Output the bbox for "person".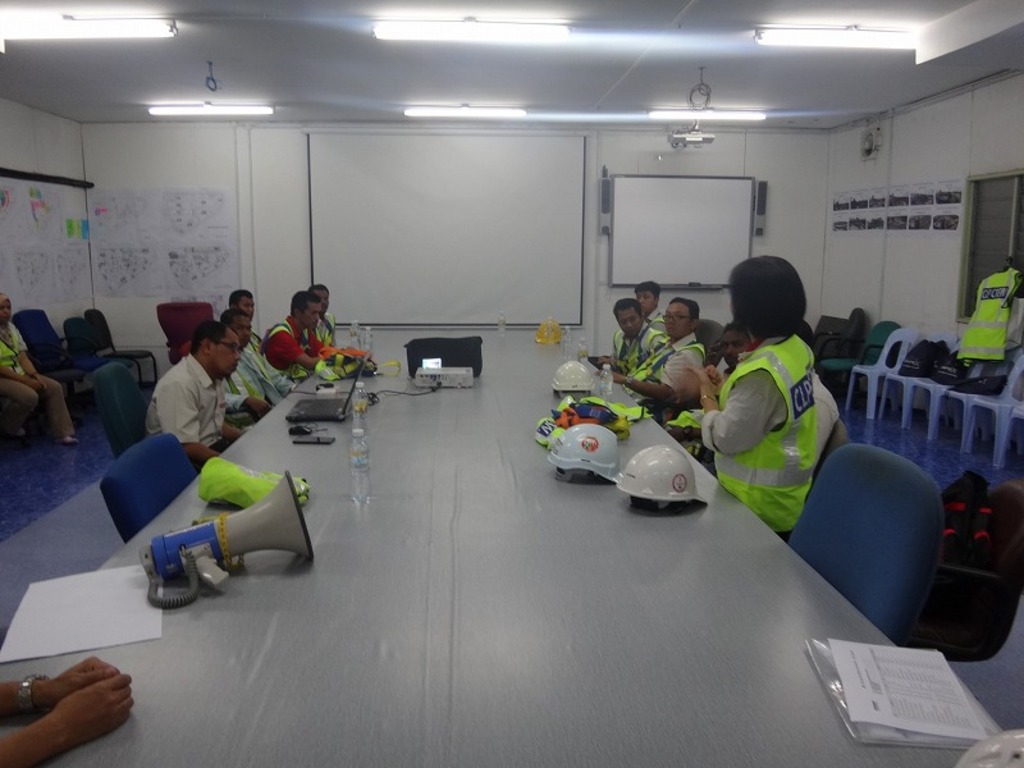
{"x1": 0, "y1": 291, "x2": 74, "y2": 438}.
